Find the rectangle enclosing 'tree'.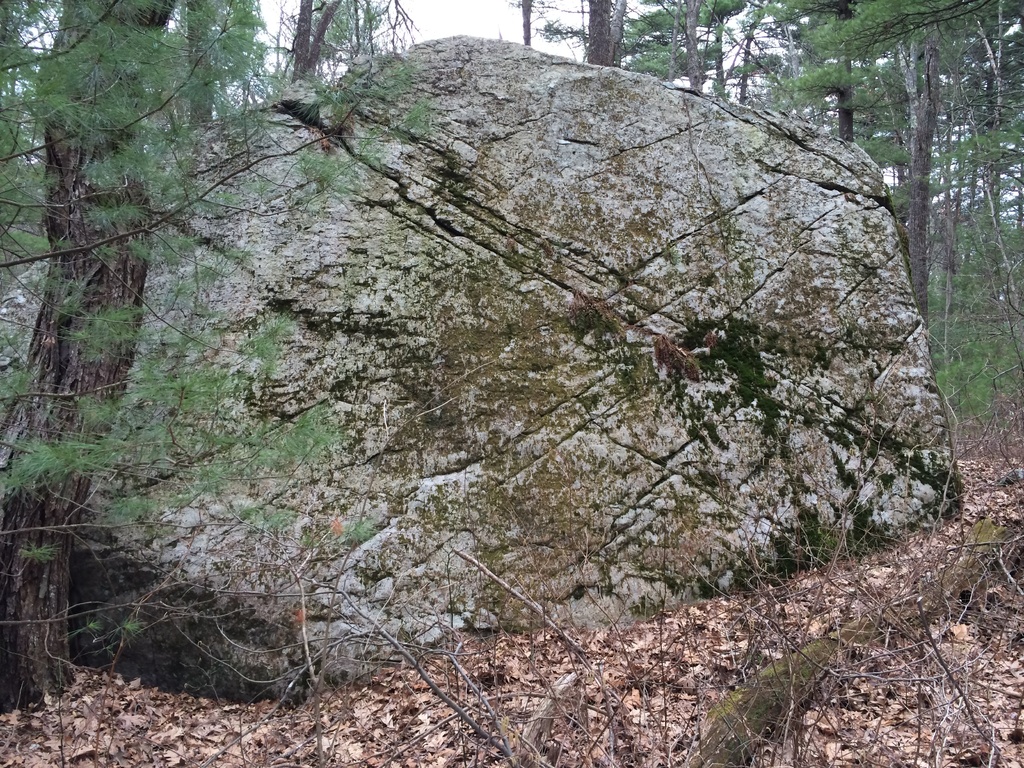
[895,29,943,325].
